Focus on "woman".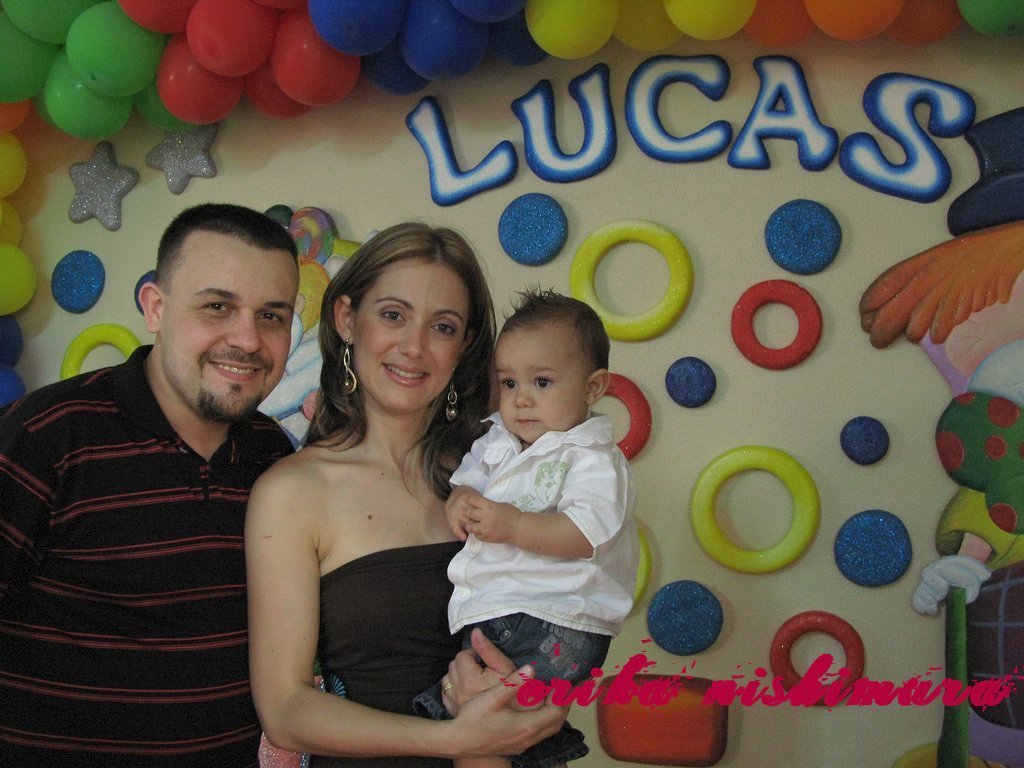
Focused at Rect(245, 224, 625, 767).
